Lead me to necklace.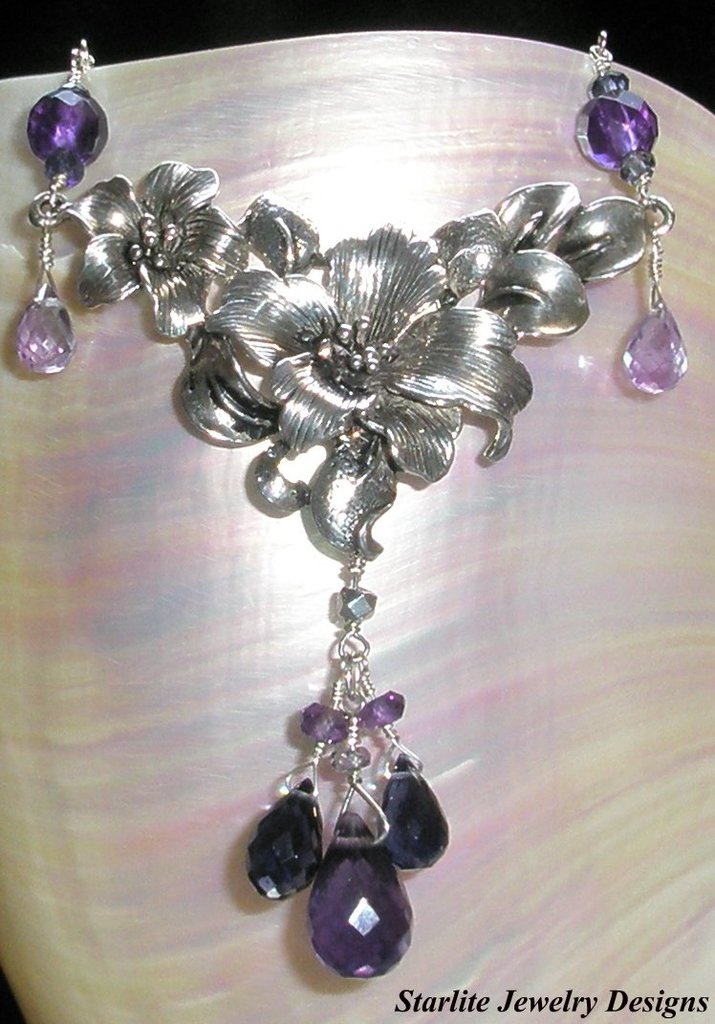
Lead to <box>99,0,644,926</box>.
